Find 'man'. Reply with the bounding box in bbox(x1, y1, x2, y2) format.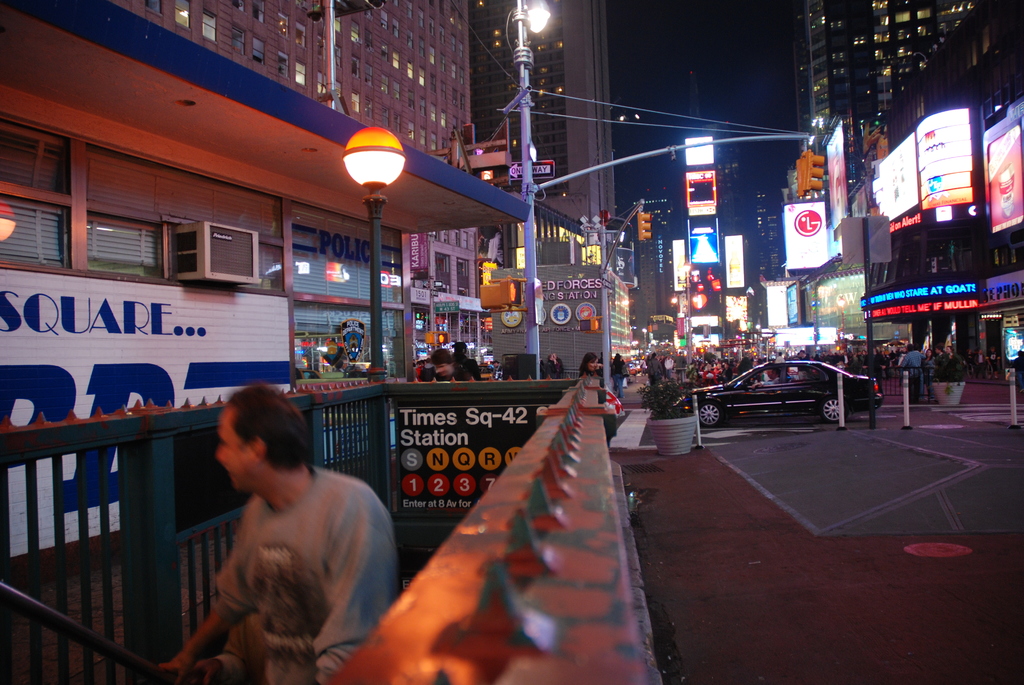
bbox(412, 345, 465, 381).
